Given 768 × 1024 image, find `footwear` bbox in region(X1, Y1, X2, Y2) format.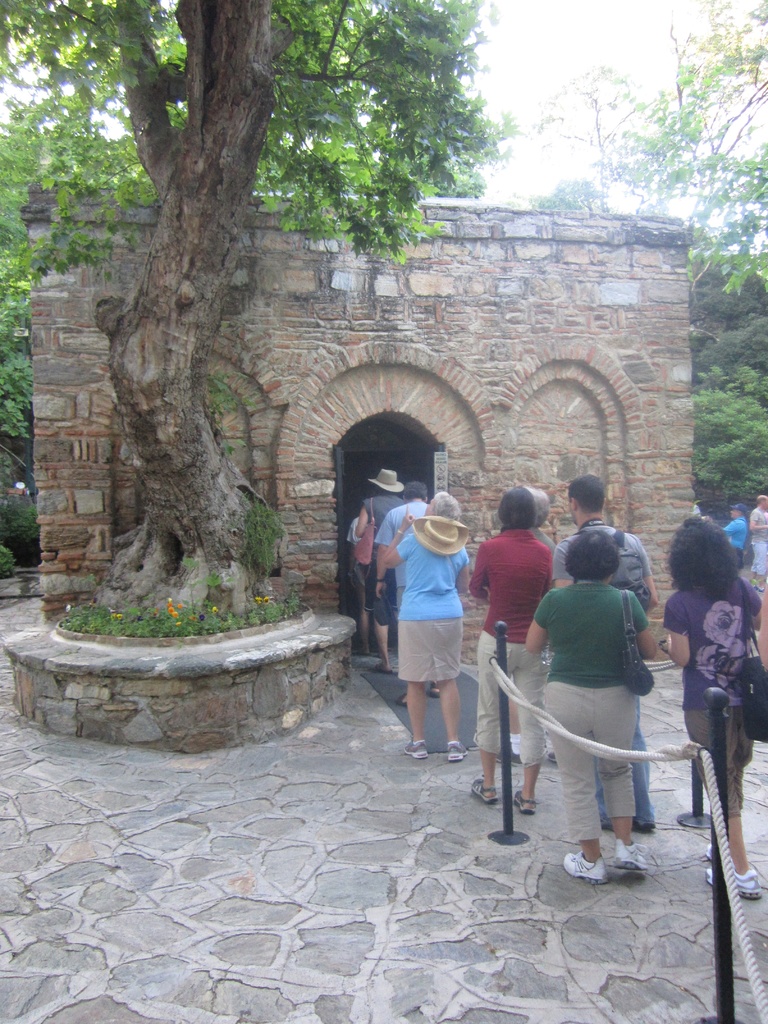
region(706, 869, 760, 899).
